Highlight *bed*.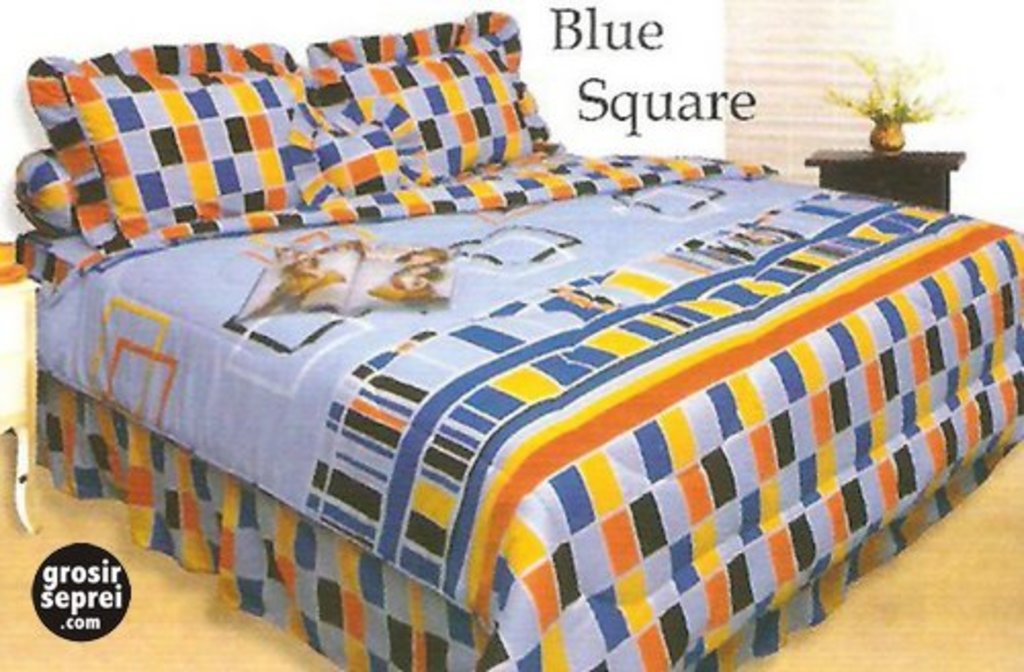
Highlighted region: (10, 0, 1022, 670).
